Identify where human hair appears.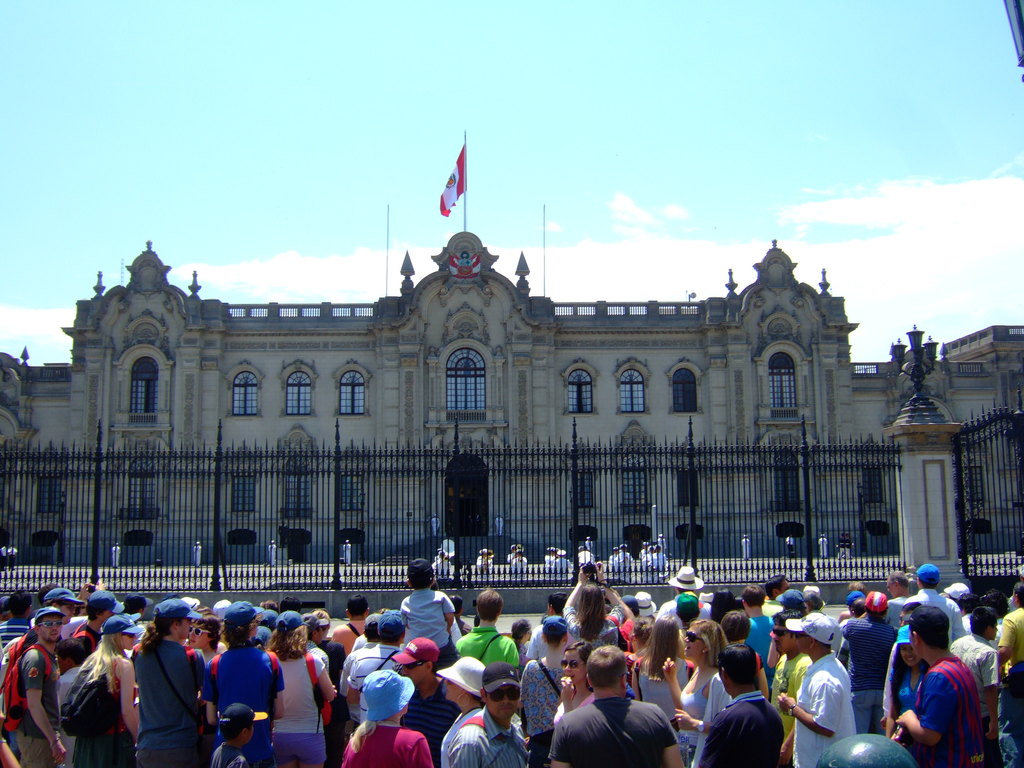
Appears at select_region(376, 627, 403, 651).
